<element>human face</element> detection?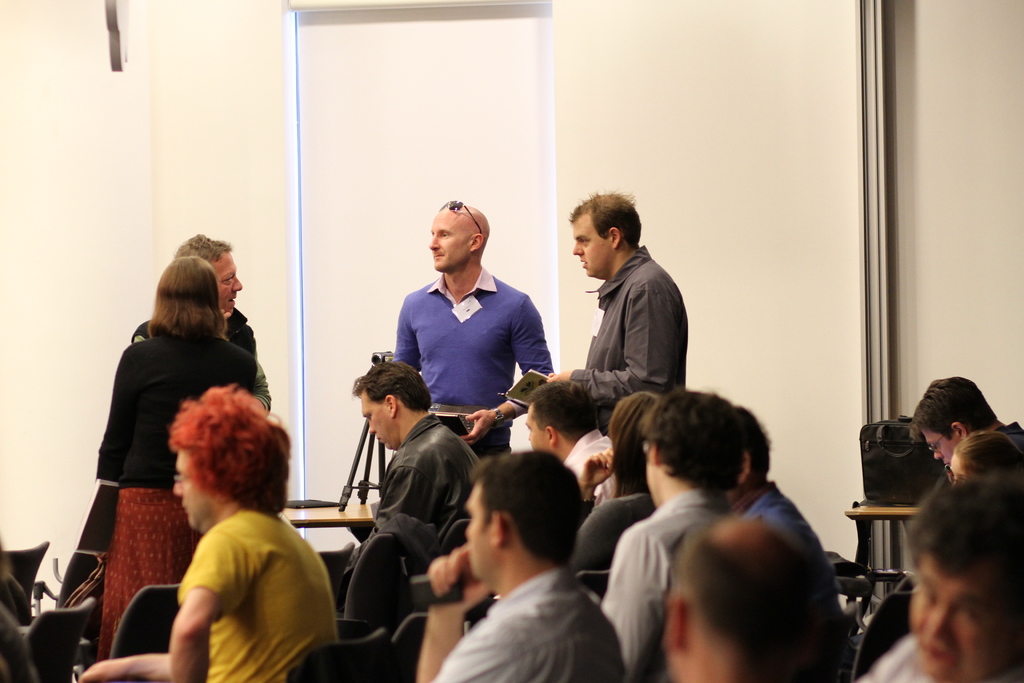
{"left": 172, "top": 447, "right": 200, "bottom": 527}
